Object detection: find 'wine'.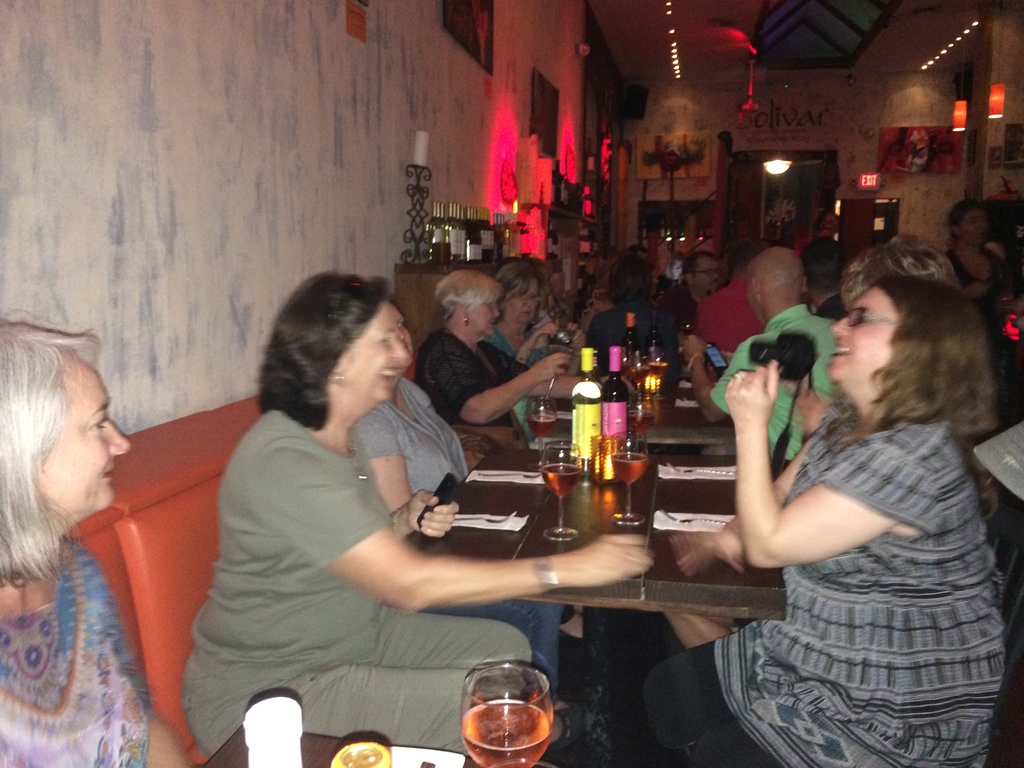
<box>611,453,647,483</box>.
